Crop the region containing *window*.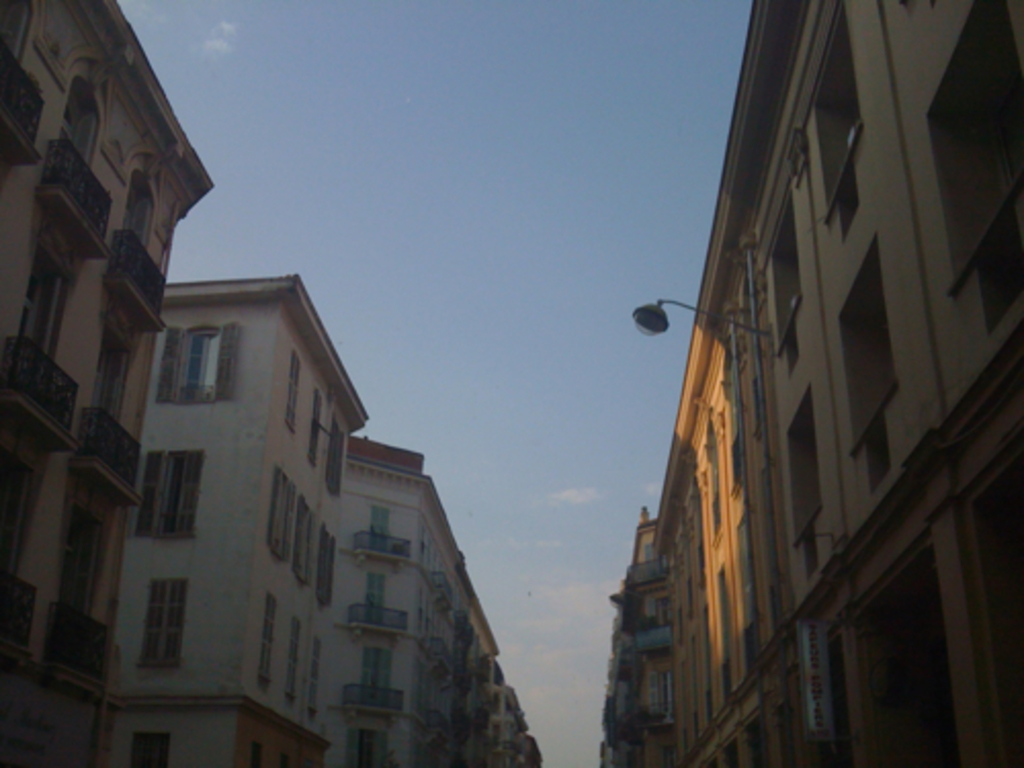
Crop region: bbox(57, 68, 106, 168).
